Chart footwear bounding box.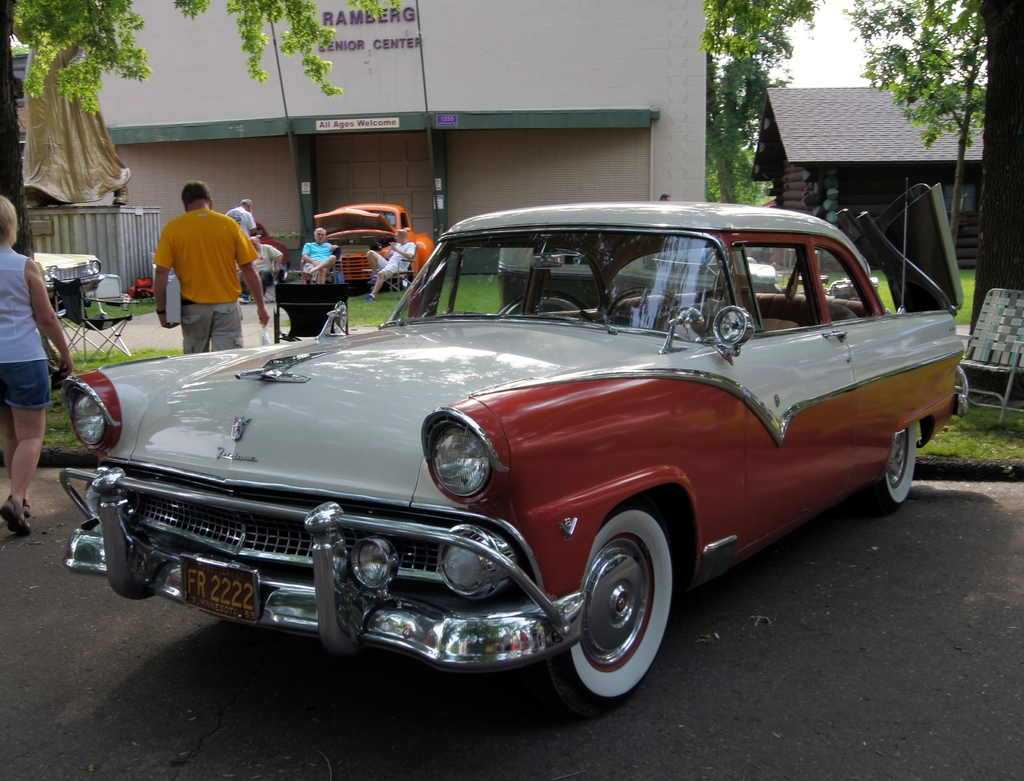
Charted: (239, 295, 252, 303).
